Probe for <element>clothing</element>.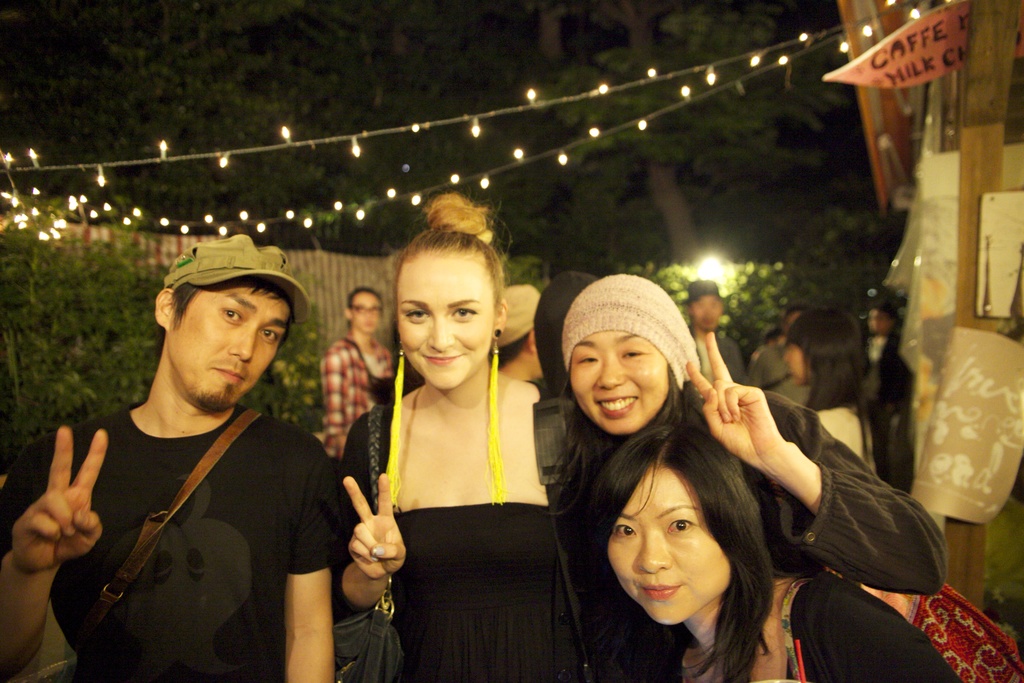
Probe result: 689:328:749:383.
